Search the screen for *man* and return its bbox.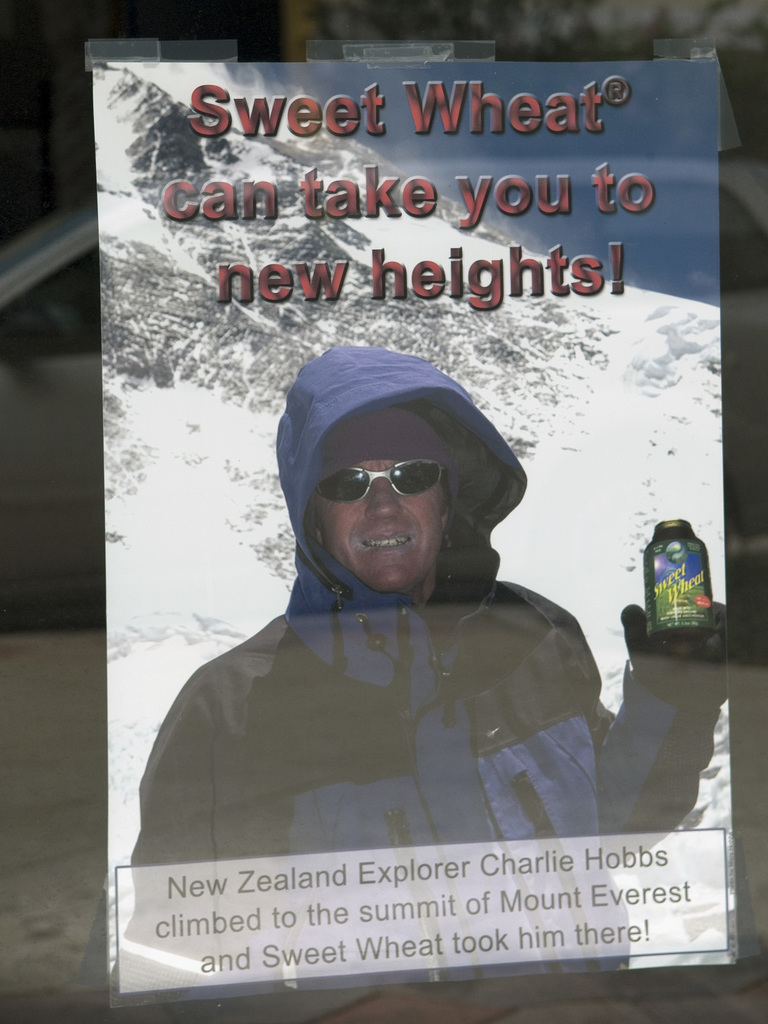
Found: <box>125,344,729,992</box>.
